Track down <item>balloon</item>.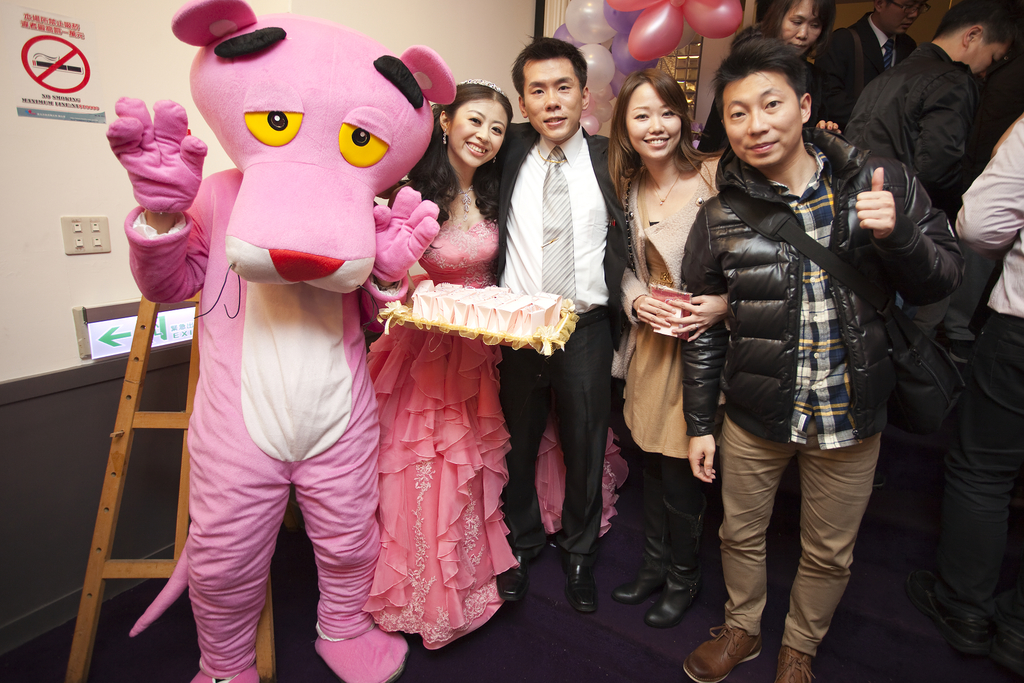
Tracked to BBox(681, 0, 742, 36).
